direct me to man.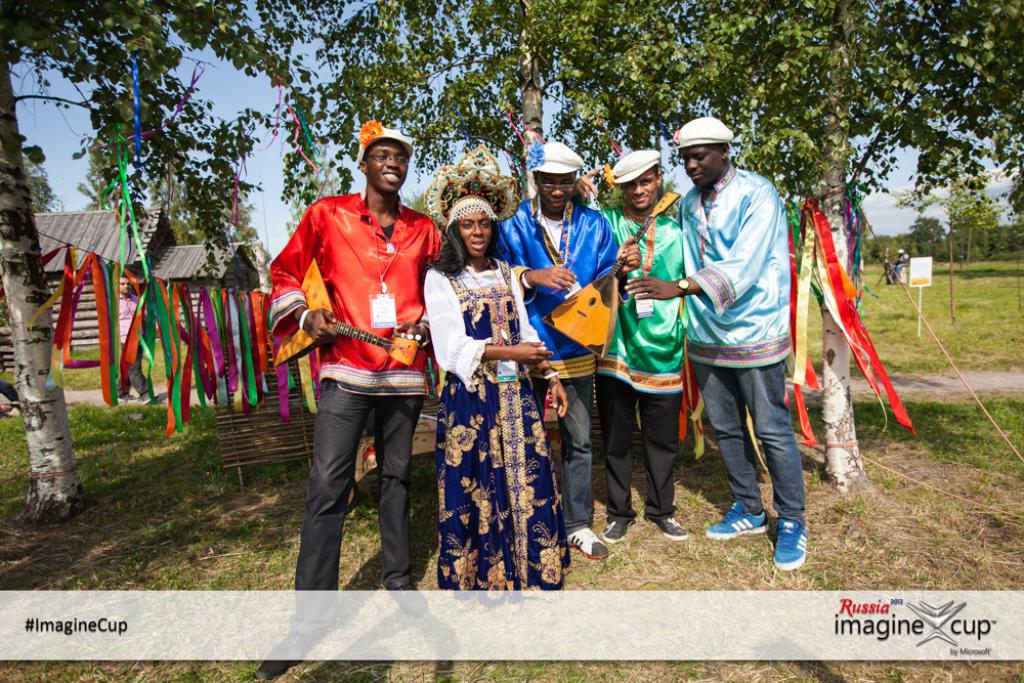
Direction: region(117, 273, 160, 405).
